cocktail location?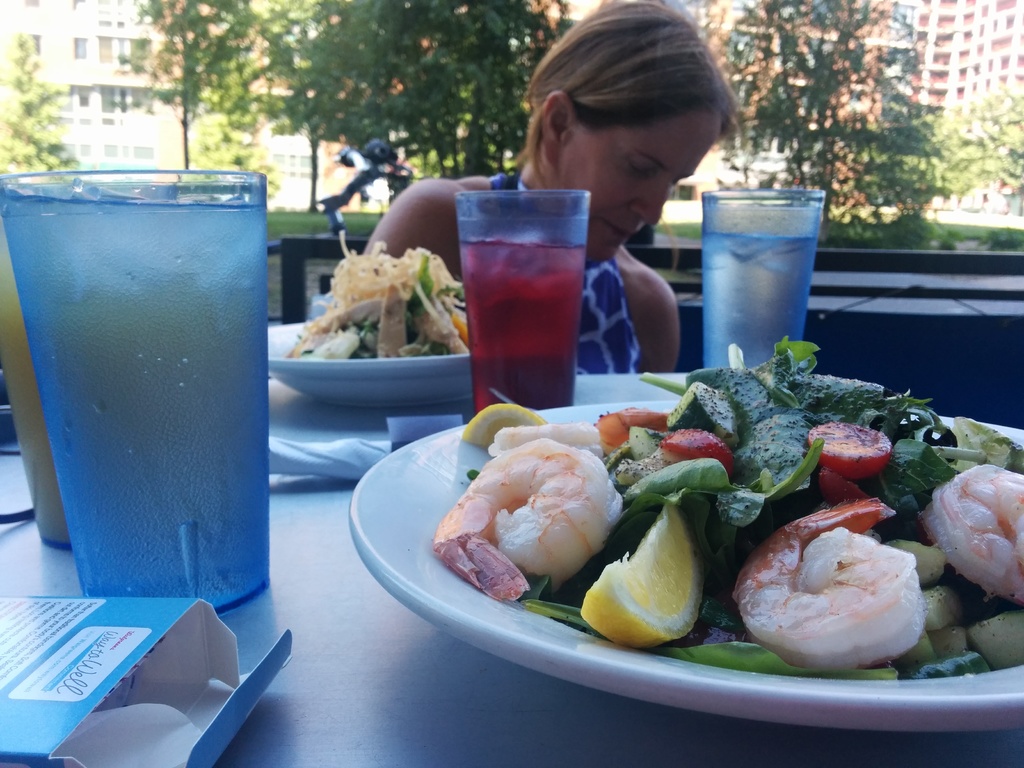
bbox=[5, 225, 240, 550]
